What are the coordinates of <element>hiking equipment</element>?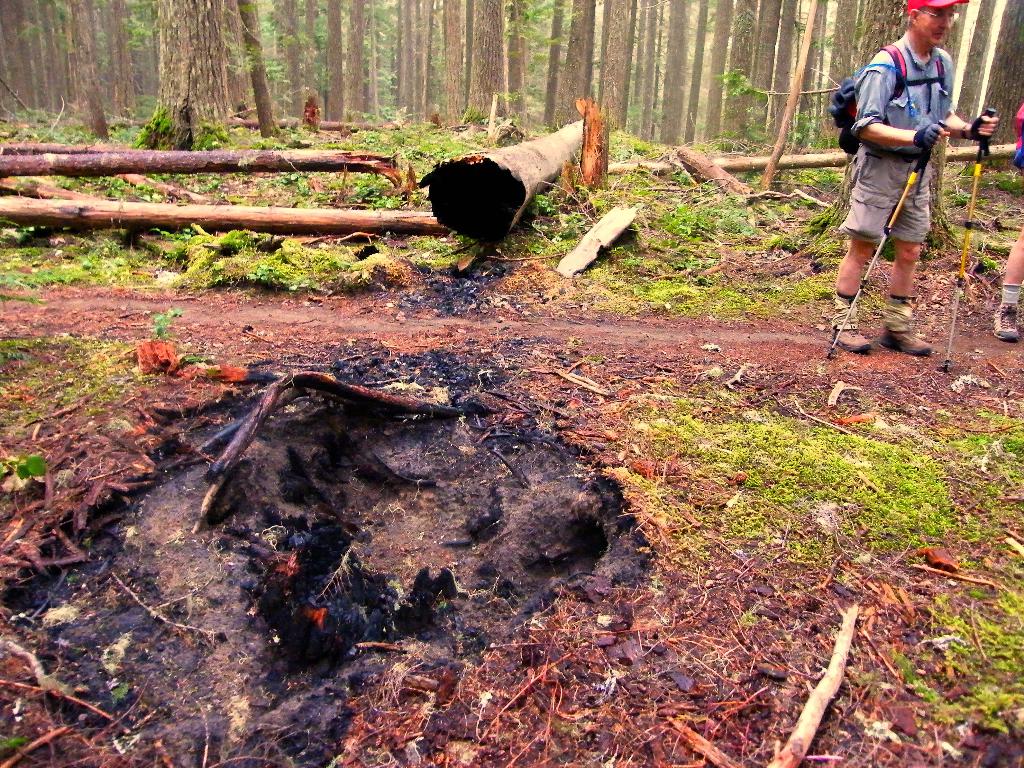
region(827, 42, 949, 155).
